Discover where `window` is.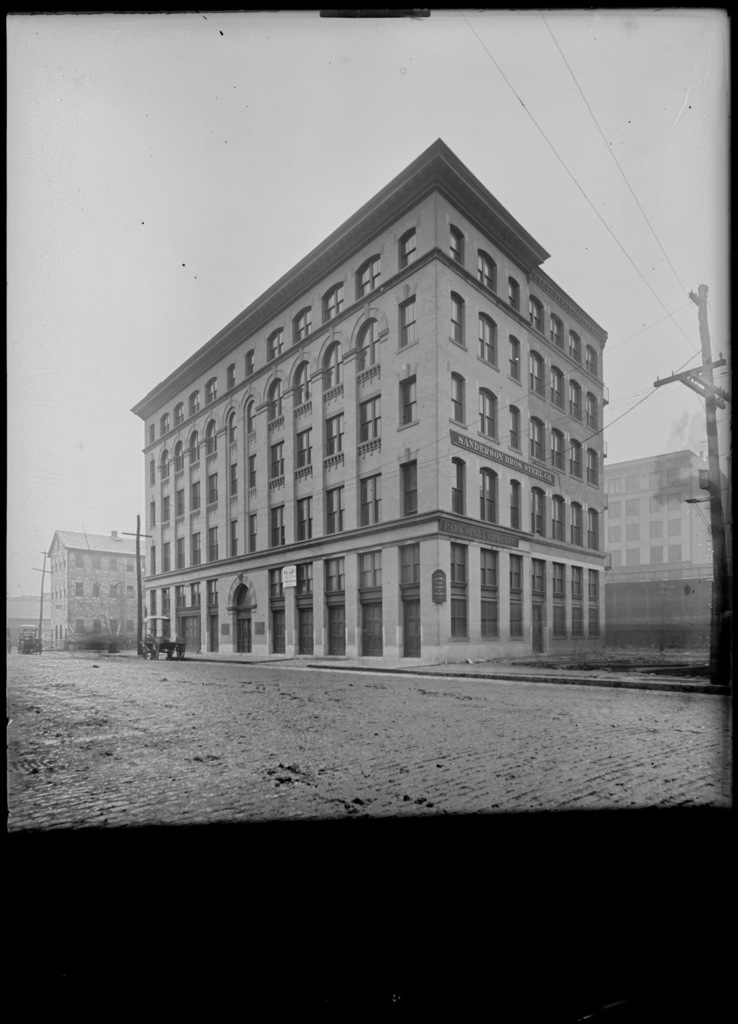
Discovered at {"left": 150, "top": 425, "right": 160, "bottom": 439}.
